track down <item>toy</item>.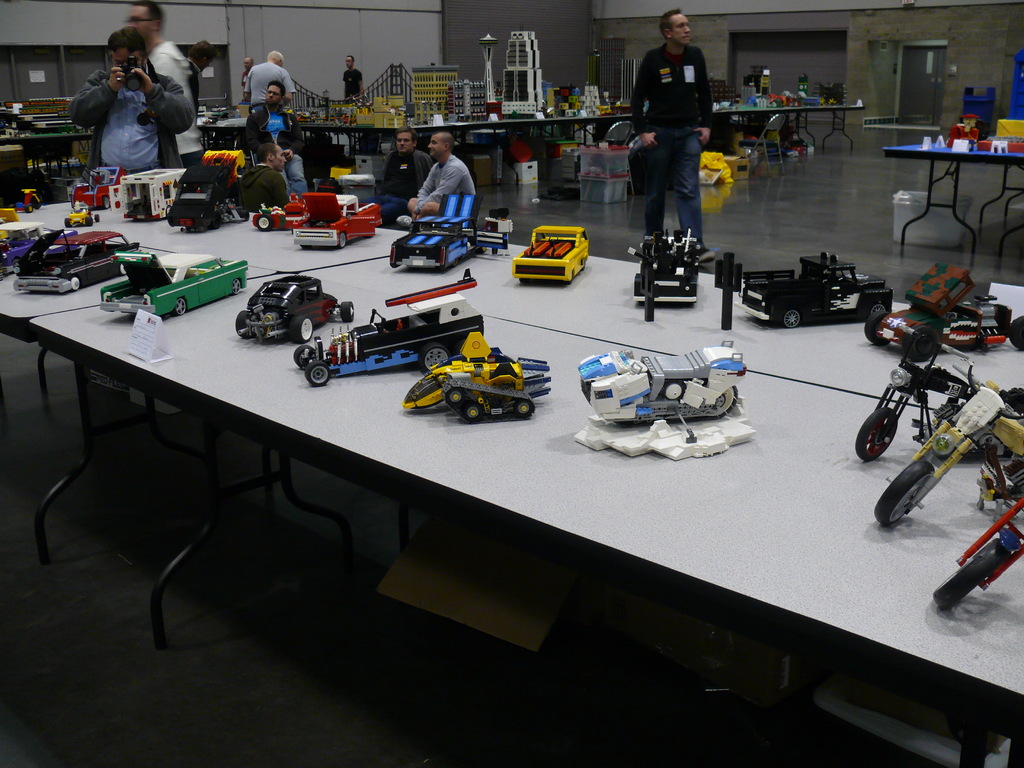
Tracked to (13, 187, 42, 212).
